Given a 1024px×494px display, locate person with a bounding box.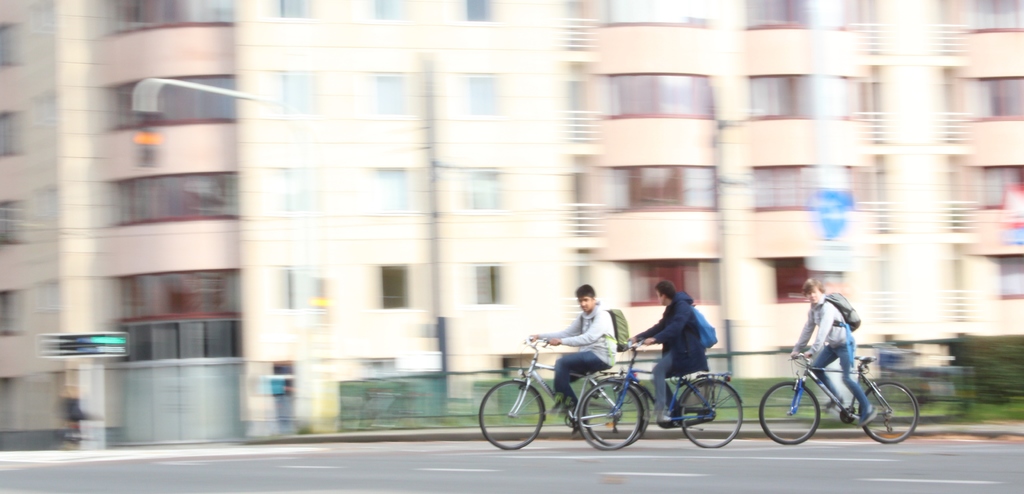
Located: (788, 276, 884, 429).
